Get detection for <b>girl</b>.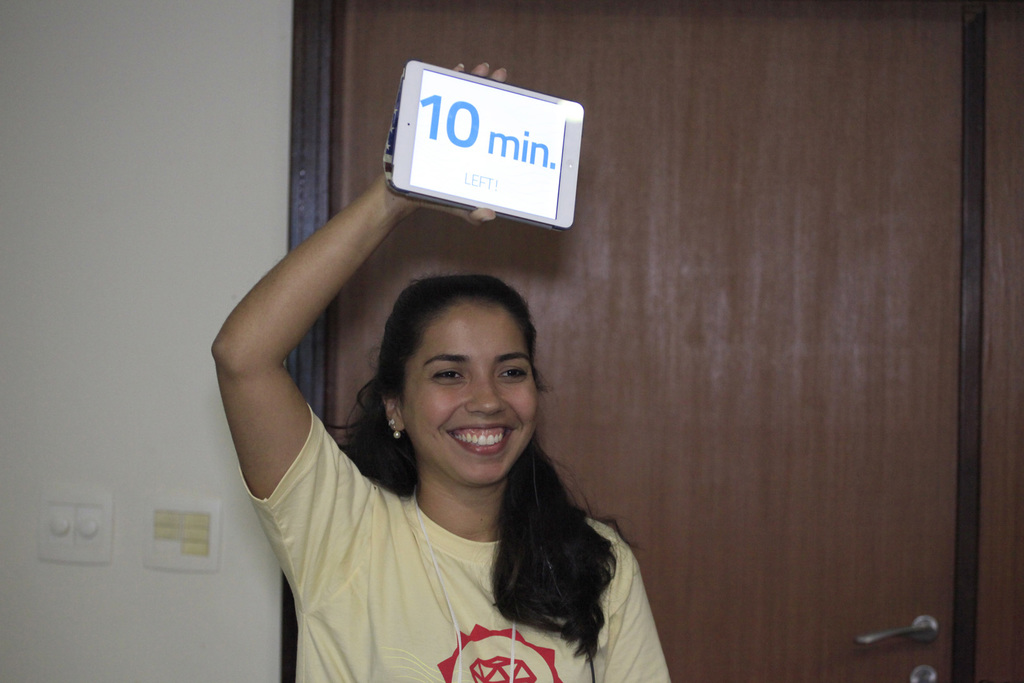
Detection: Rect(207, 59, 675, 682).
